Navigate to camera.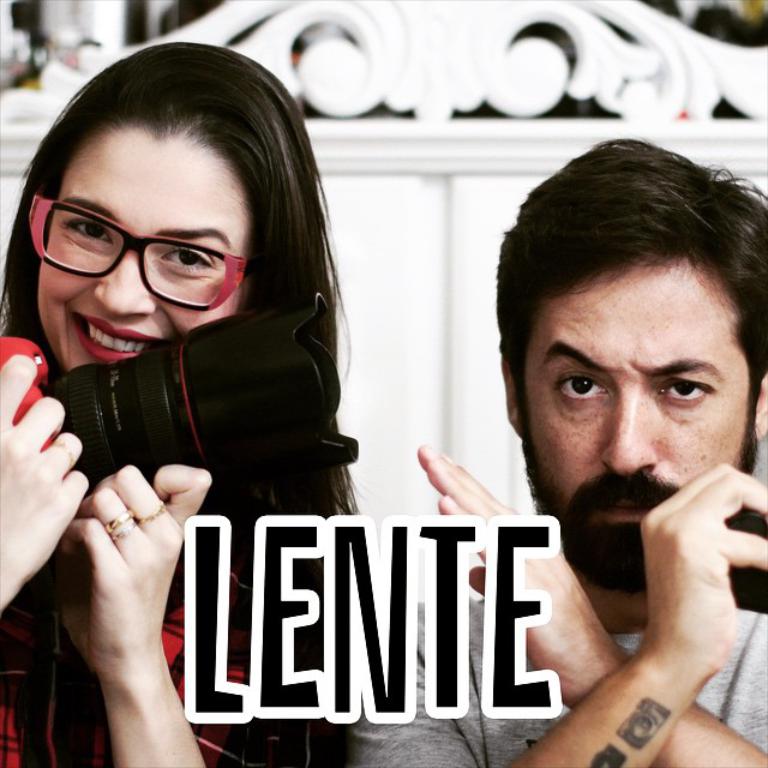
Navigation target: bbox=[28, 313, 293, 497].
